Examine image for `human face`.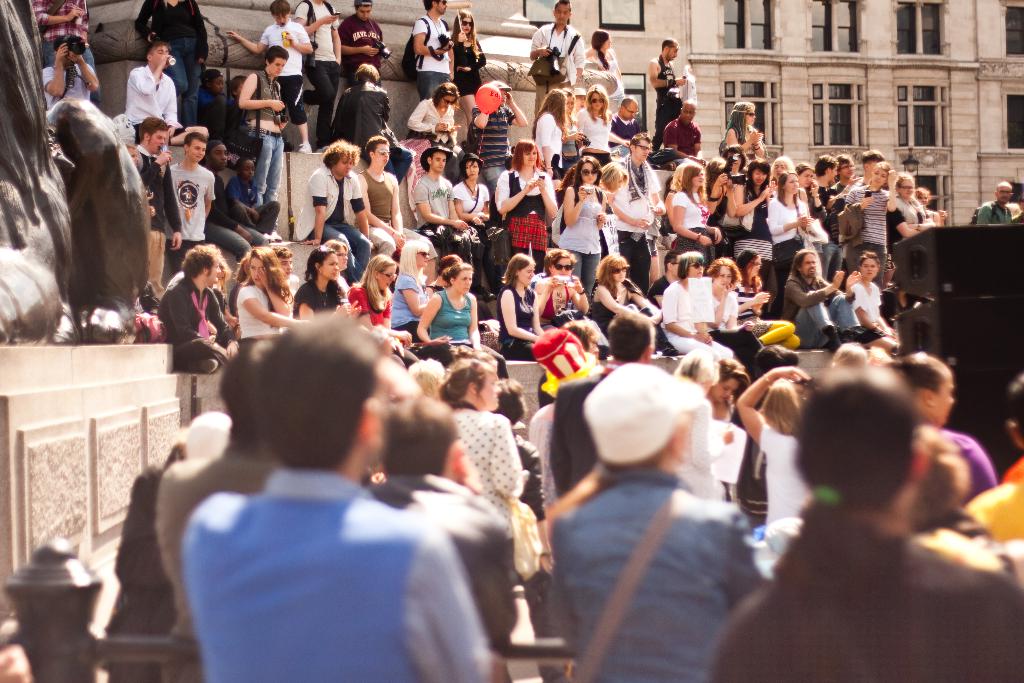
Examination result: <box>869,170,889,186</box>.
